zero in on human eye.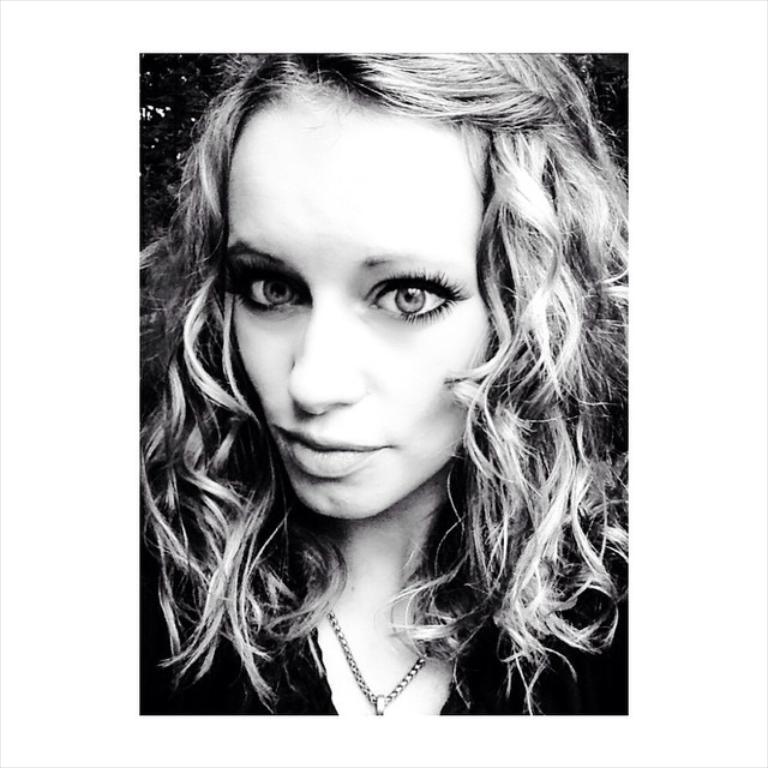
Zeroed in: crop(228, 258, 310, 311).
